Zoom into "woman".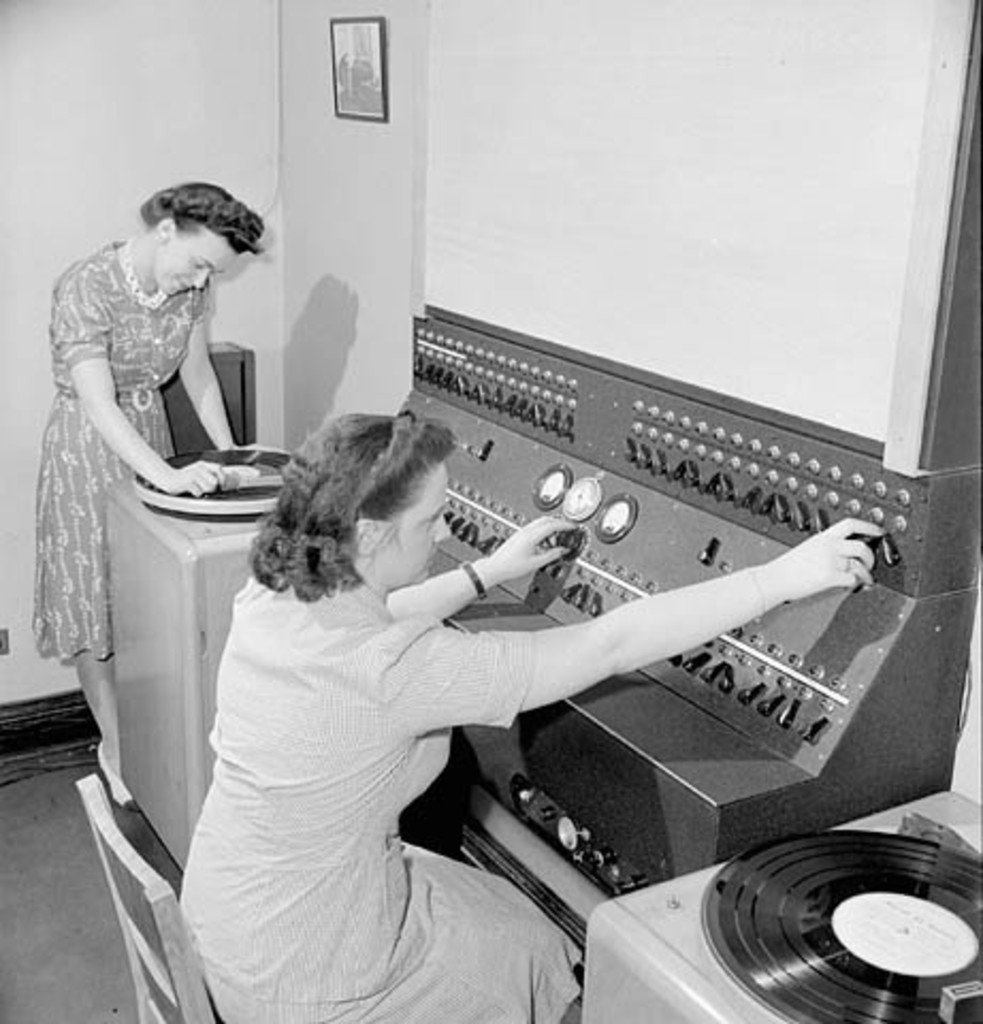
Zoom target: pyautogui.locateOnScreen(179, 407, 893, 1022).
